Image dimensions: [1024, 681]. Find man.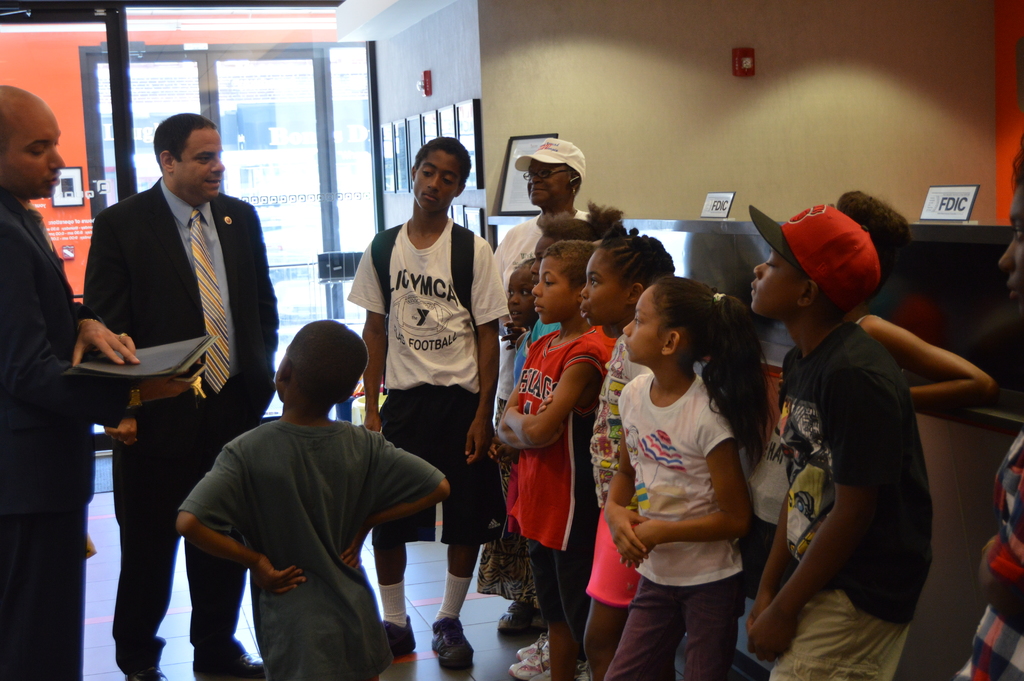
x1=0, y1=86, x2=205, y2=680.
